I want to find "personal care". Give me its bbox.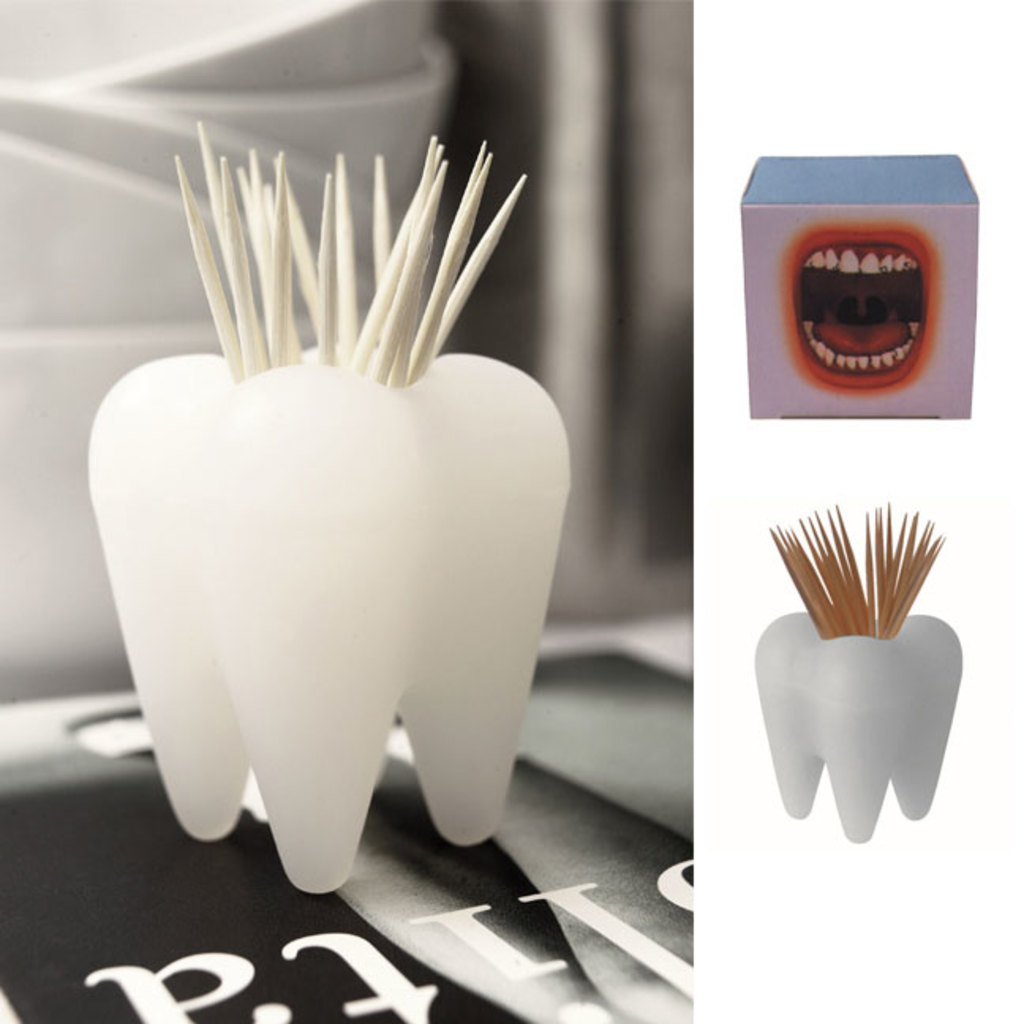
90, 120, 570, 888.
